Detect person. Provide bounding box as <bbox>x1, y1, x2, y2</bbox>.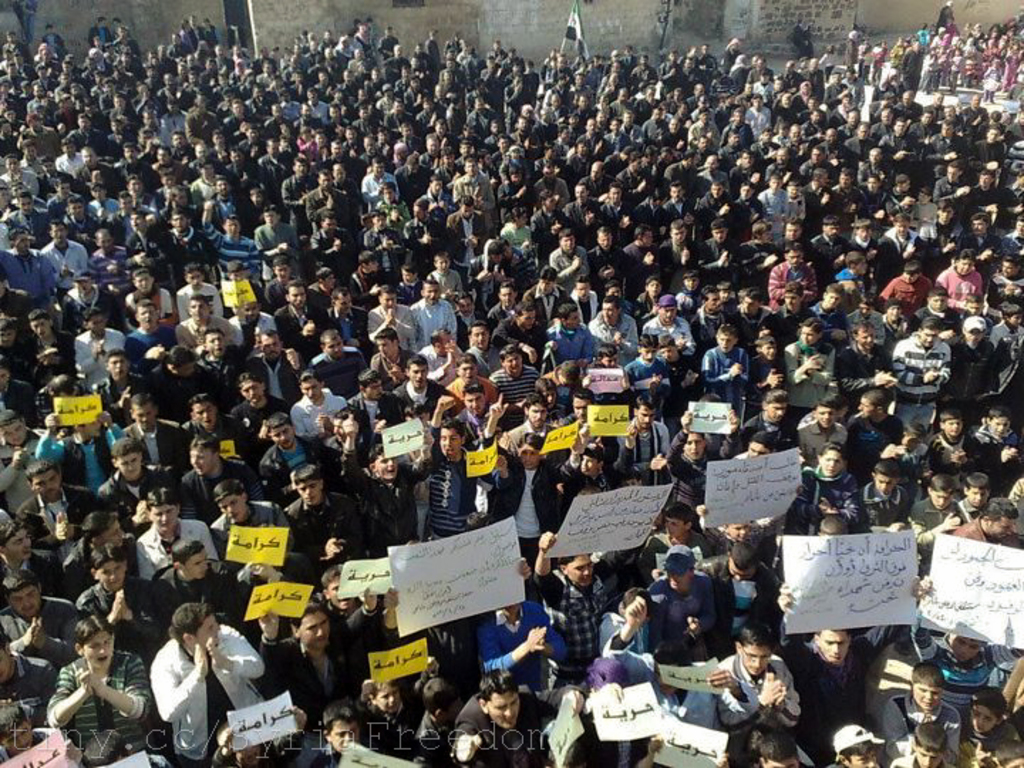
<bbox>778, 583, 930, 724</bbox>.
